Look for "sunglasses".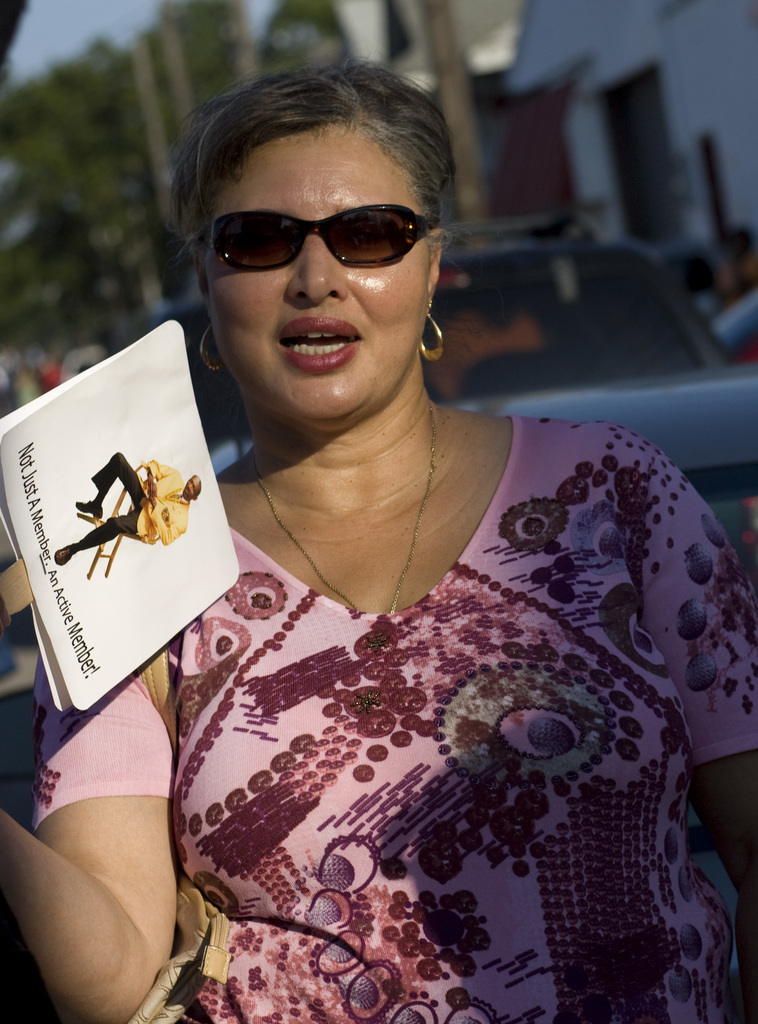
Found: region(208, 200, 436, 264).
